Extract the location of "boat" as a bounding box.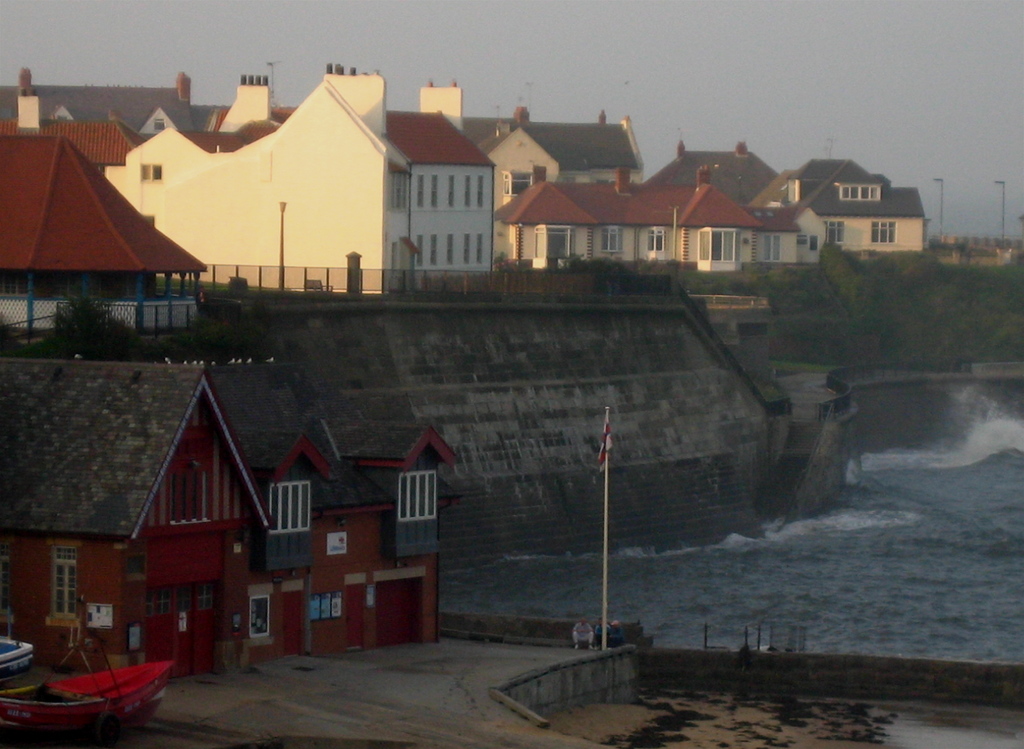
bbox=(0, 634, 36, 678).
